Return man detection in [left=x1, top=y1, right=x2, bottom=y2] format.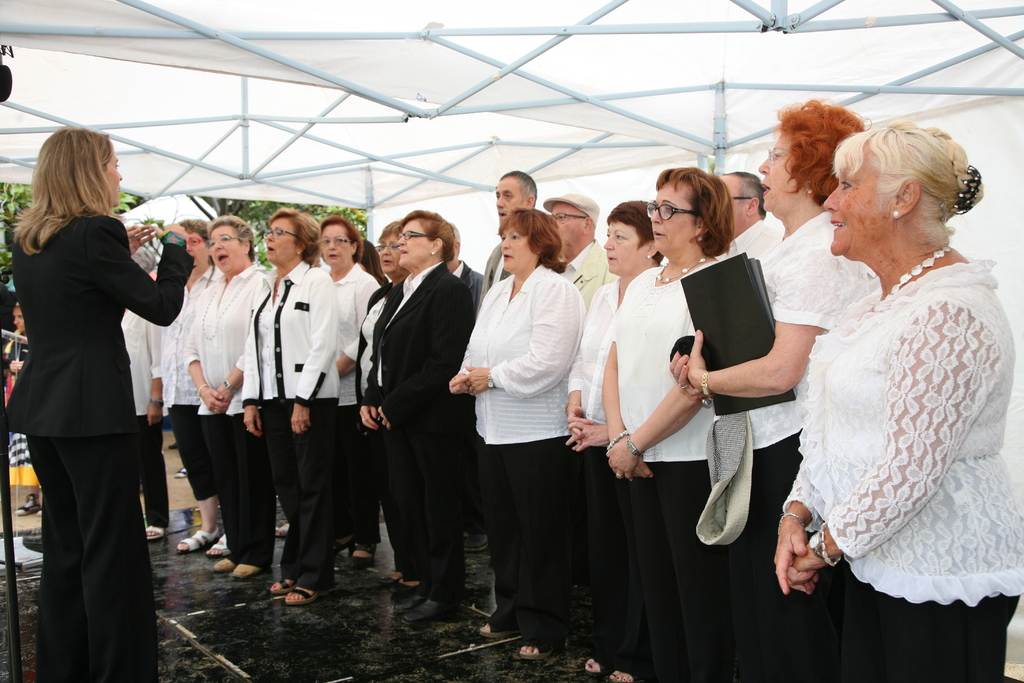
[left=477, top=170, right=537, bottom=306].
